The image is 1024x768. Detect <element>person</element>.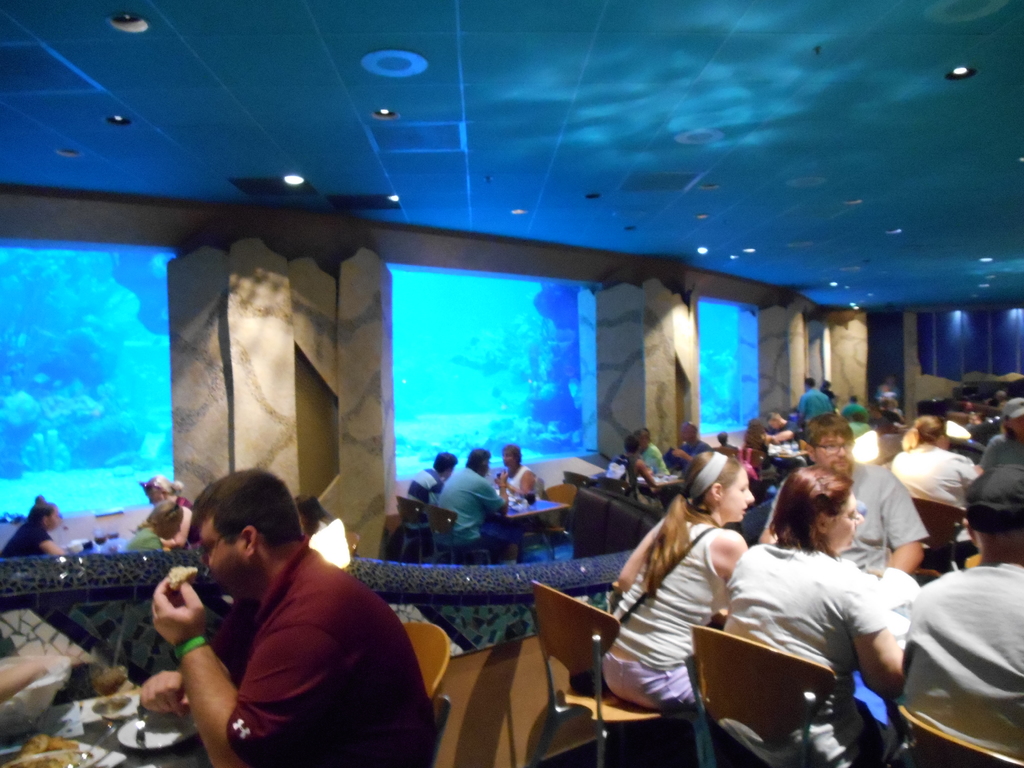
Detection: select_region(569, 441, 770, 716).
